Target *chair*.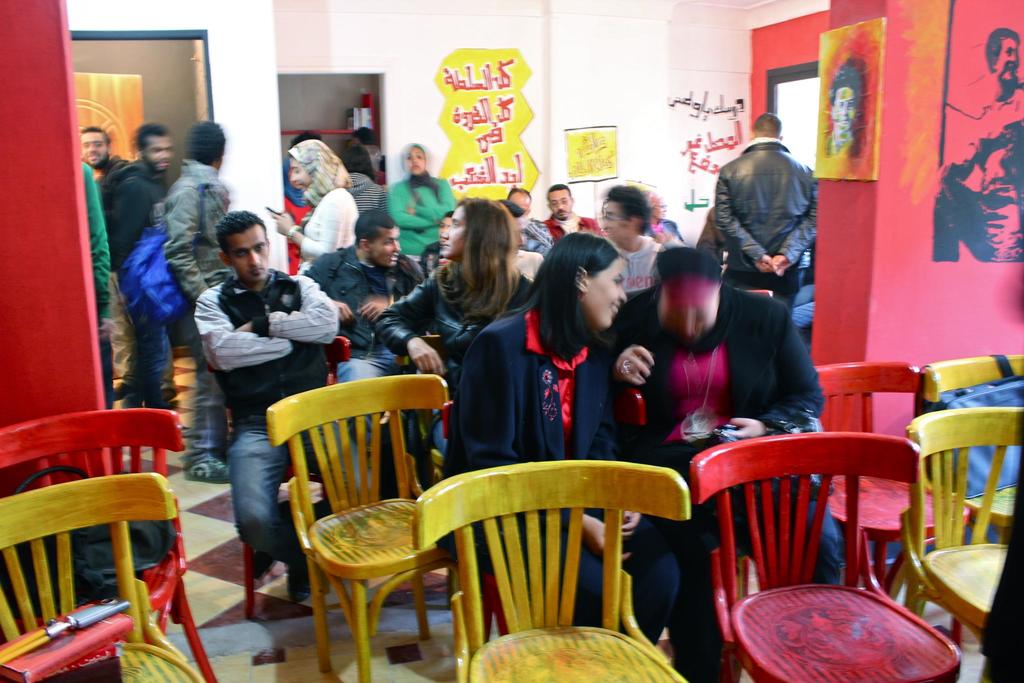
Target region: bbox=[925, 356, 1023, 547].
